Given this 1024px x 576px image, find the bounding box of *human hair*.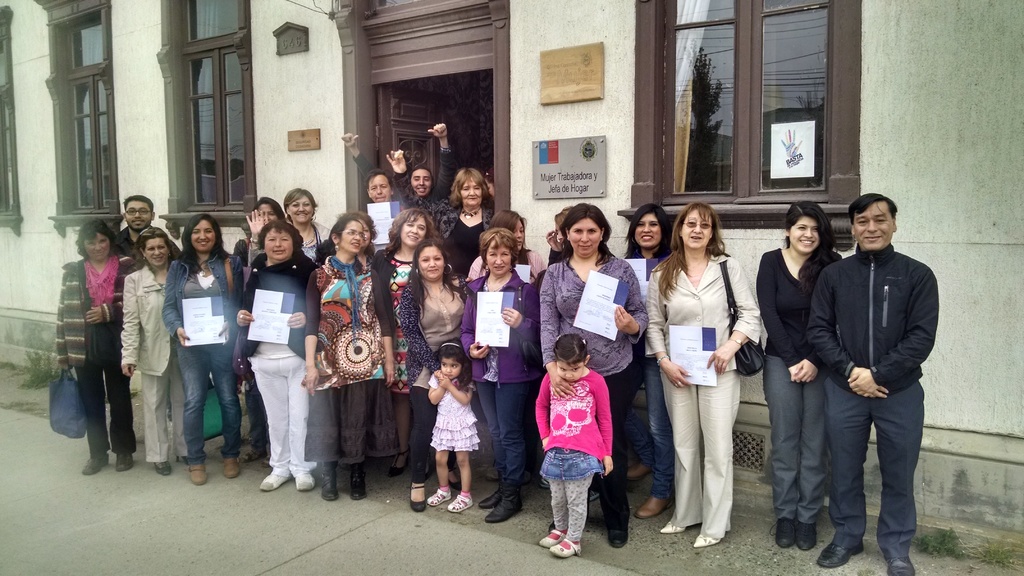
crop(388, 207, 429, 247).
